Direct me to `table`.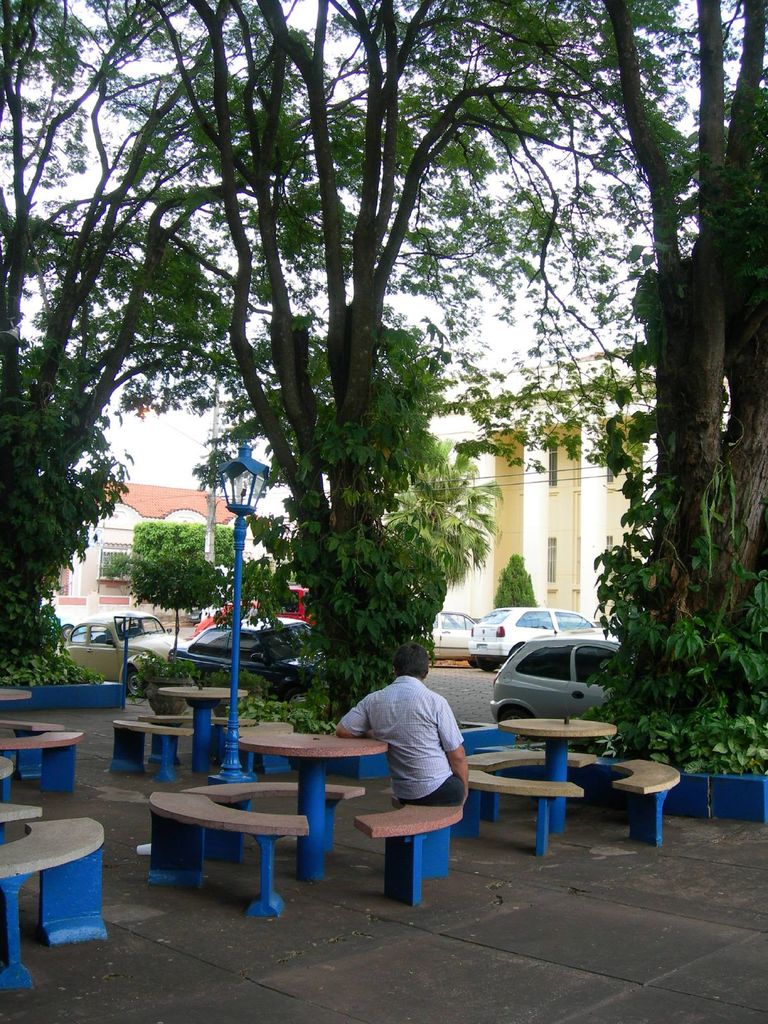
Direction: locate(160, 685, 250, 771).
